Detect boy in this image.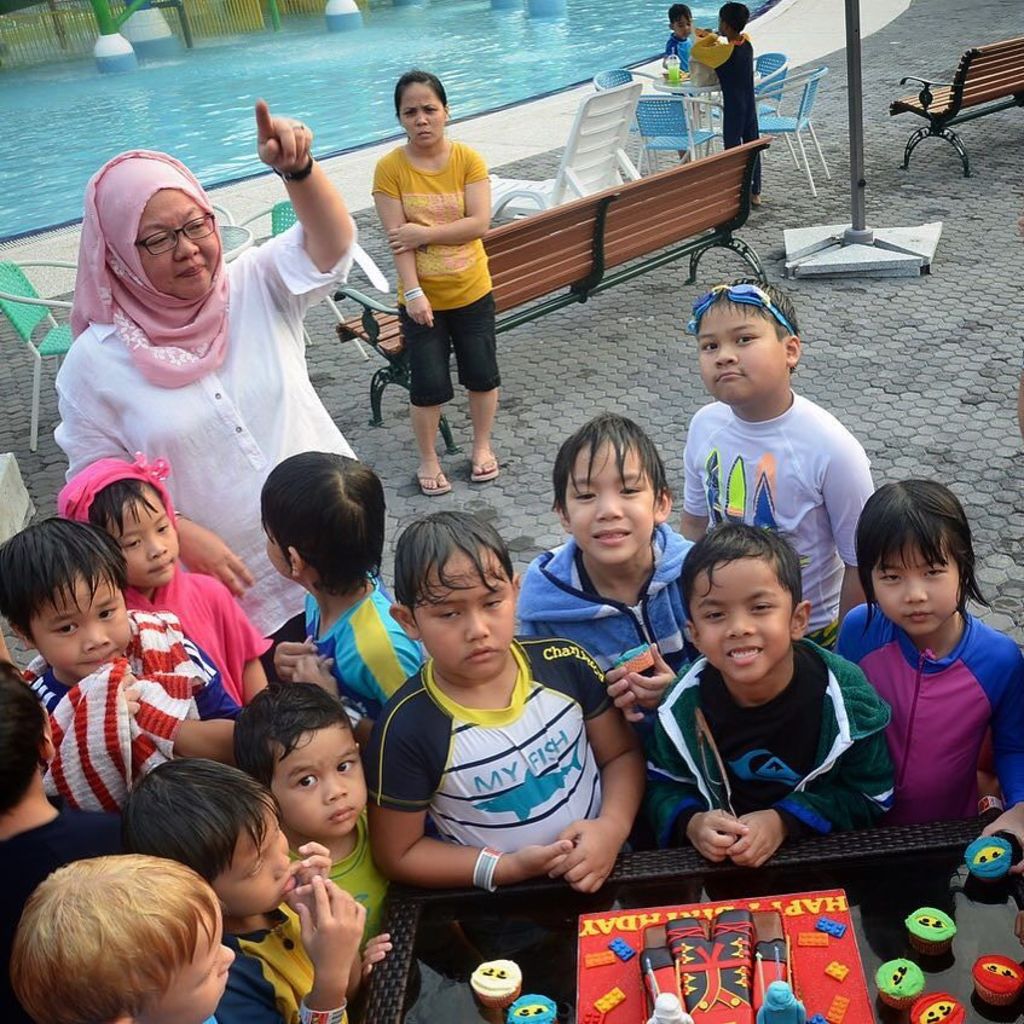
Detection: Rect(663, 0, 699, 167).
